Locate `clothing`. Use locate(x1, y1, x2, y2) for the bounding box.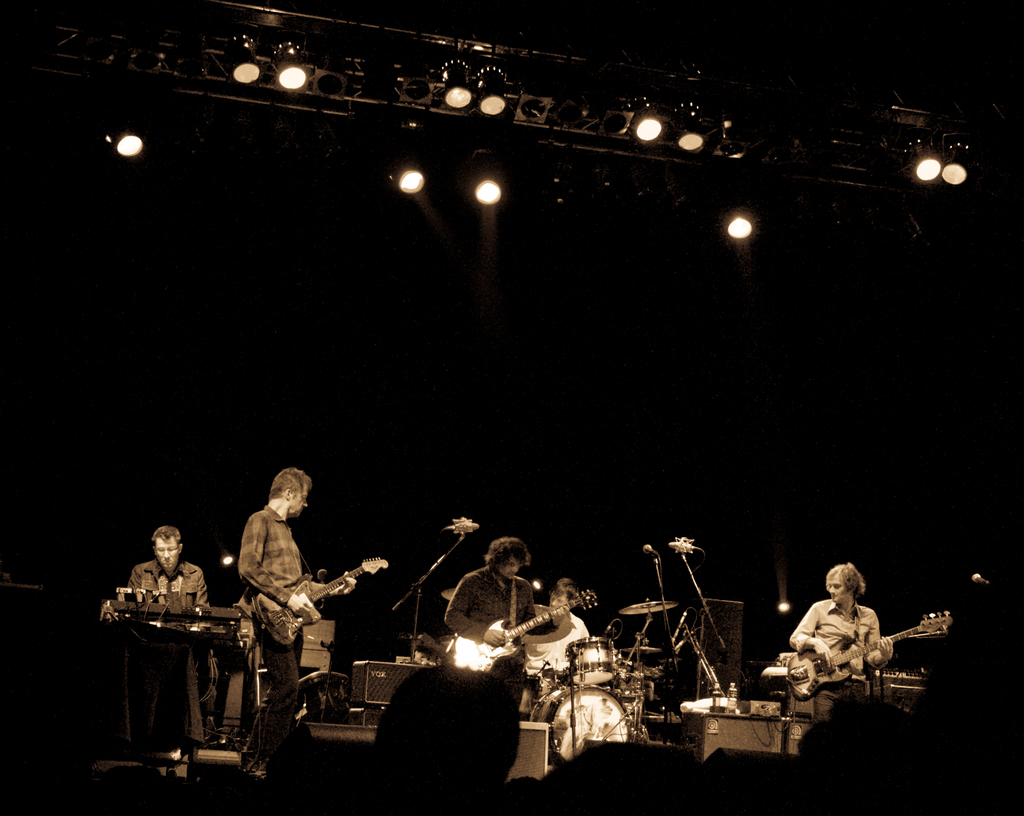
locate(445, 565, 557, 687).
